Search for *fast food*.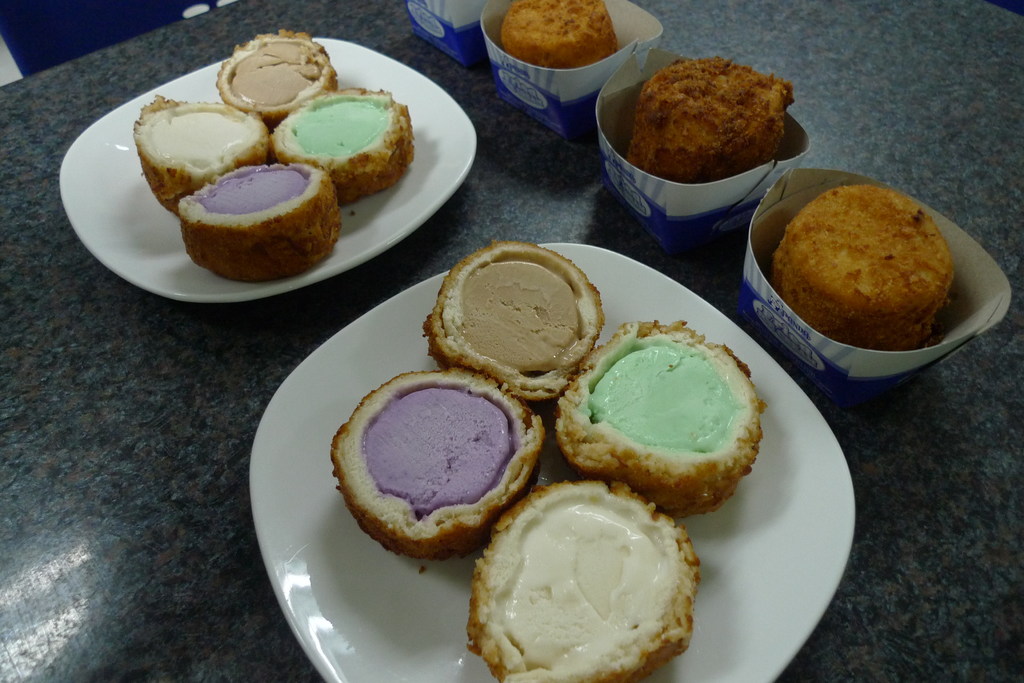
Found at <box>271,87,414,205</box>.
